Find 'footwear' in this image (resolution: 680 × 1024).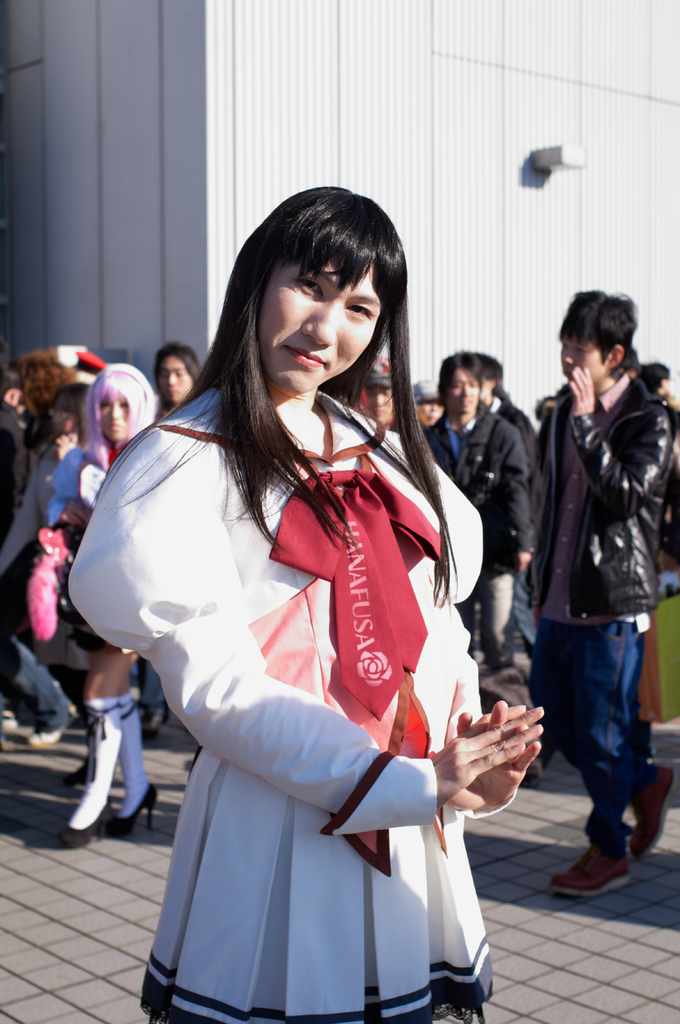
l=141, t=708, r=165, b=741.
